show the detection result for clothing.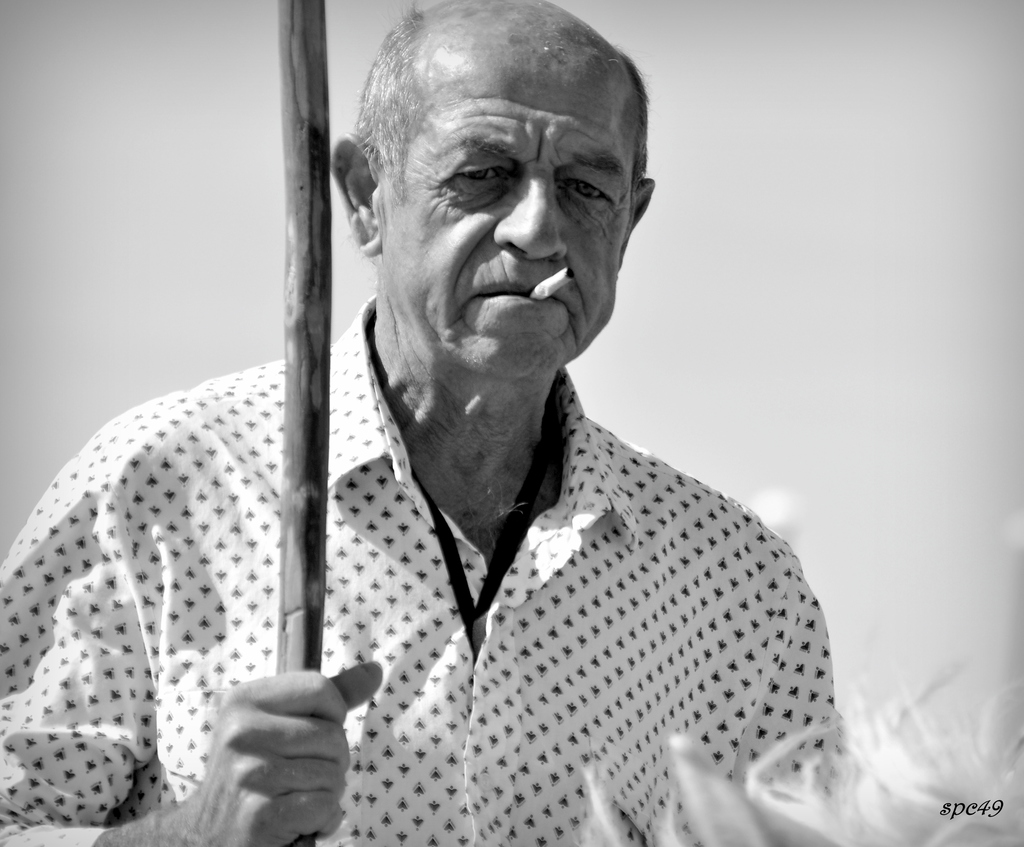
(left=0, top=289, right=847, bottom=846).
